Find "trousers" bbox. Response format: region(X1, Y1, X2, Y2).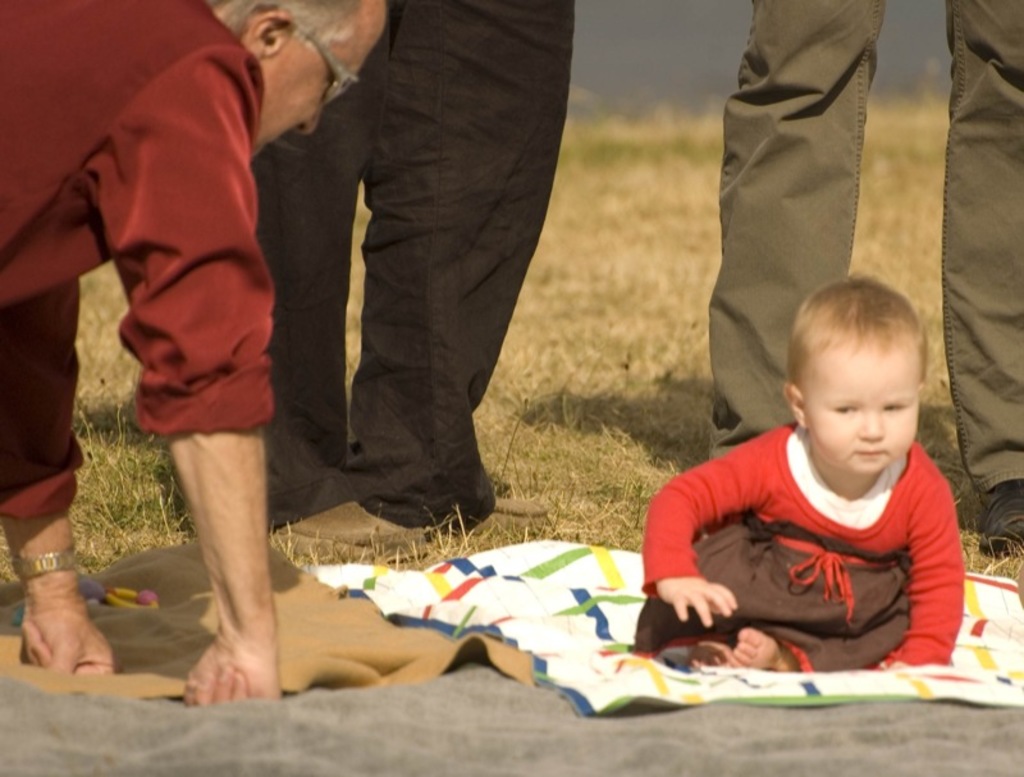
region(707, 0, 1023, 494).
